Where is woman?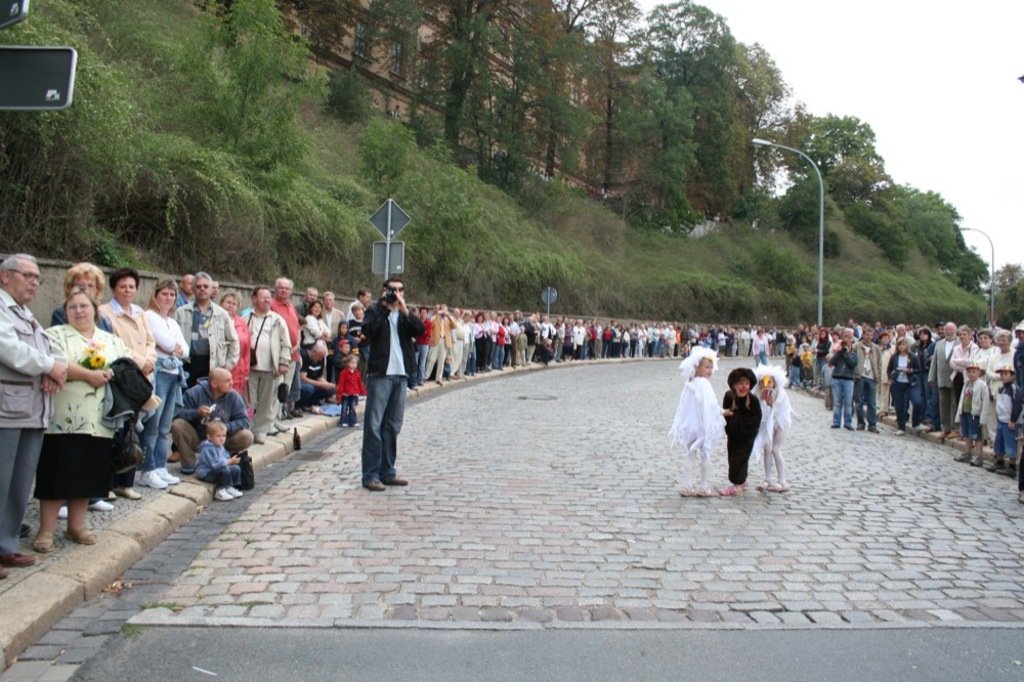
x1=811, y1=331, x2=828, y2=393.
